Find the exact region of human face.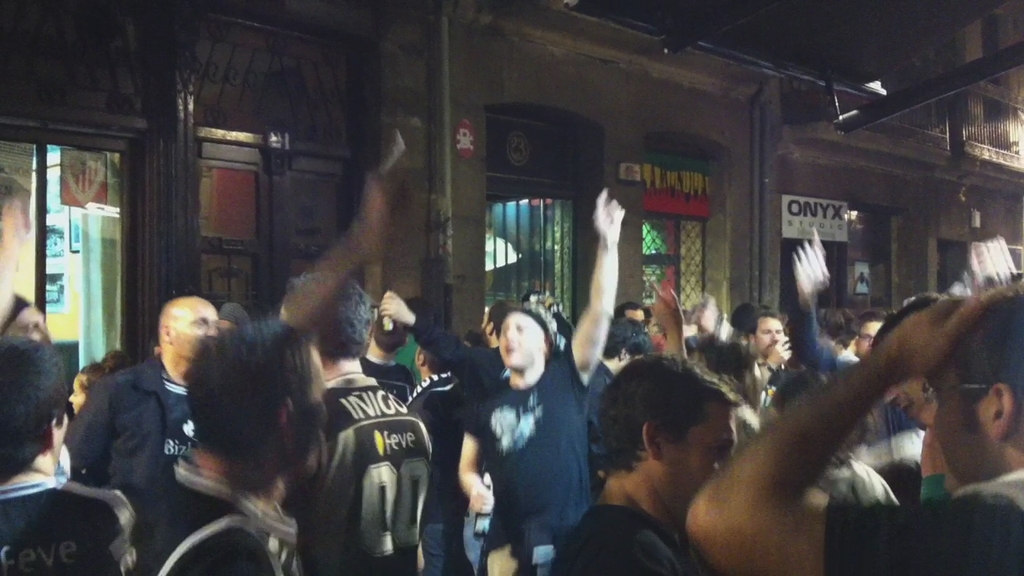
Exact region: Rect(14, 306, 50, 346).
